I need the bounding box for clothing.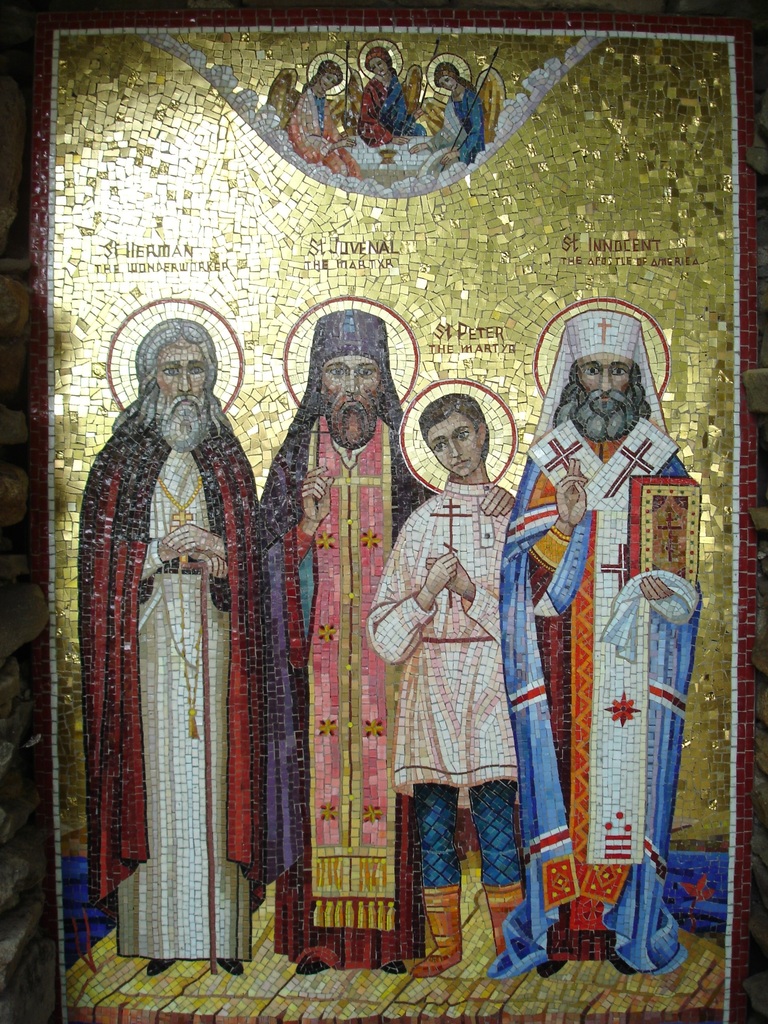
Here it is: {"x1": 351, "y1": 79, "x2": 426, "y2": 147}.
